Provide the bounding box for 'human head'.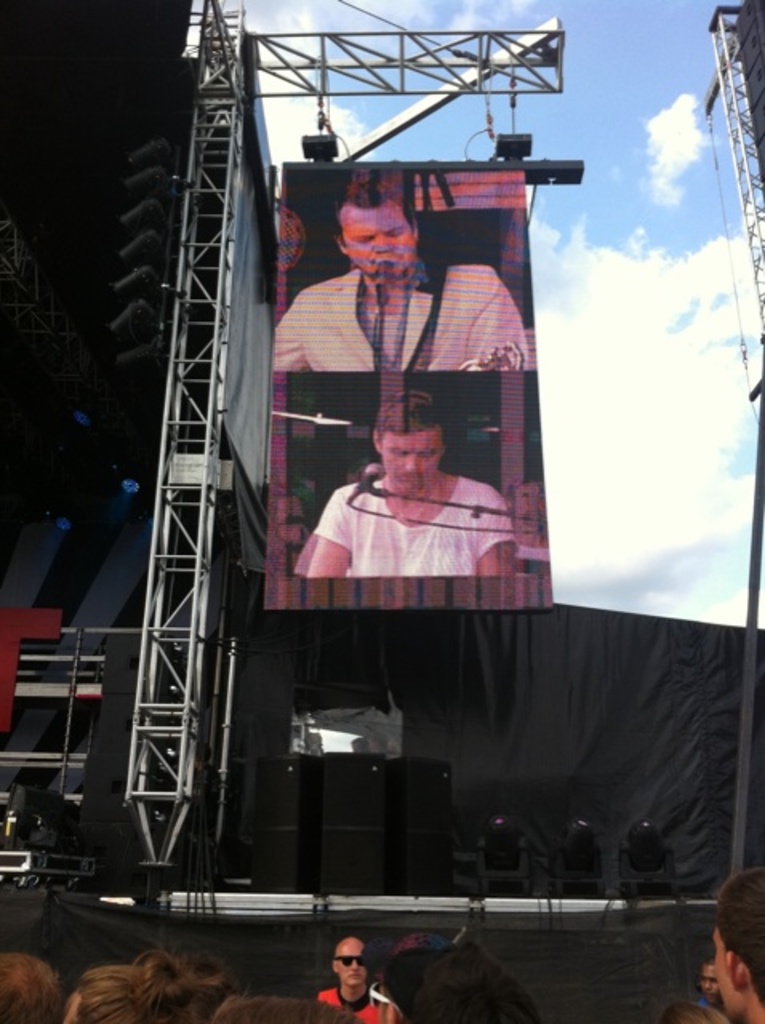
[415, 947, 536, 1022].
